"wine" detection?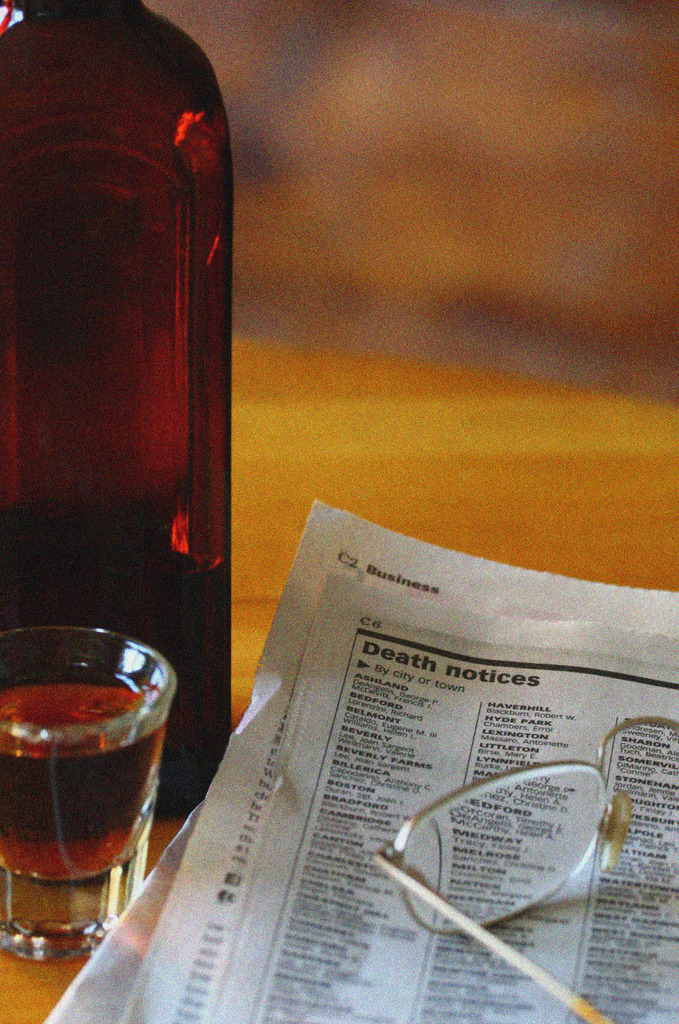
0:0:235:822
